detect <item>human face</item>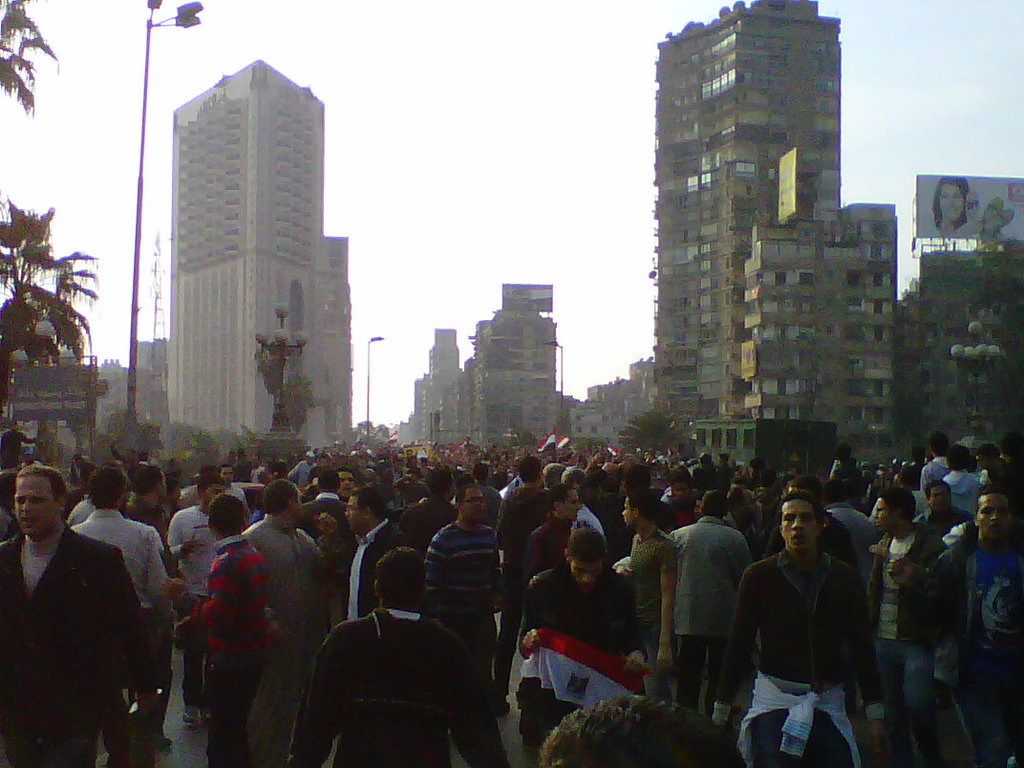
locate(347, 499, 363, 529)
